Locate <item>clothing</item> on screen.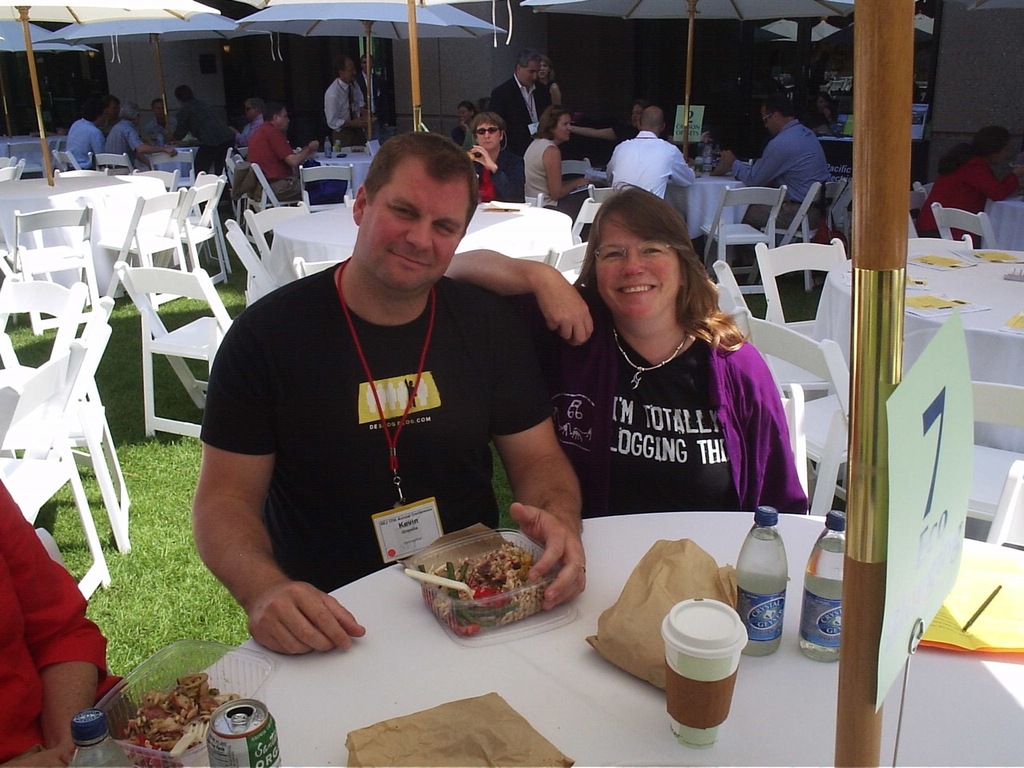
On screen at detection(891, 167, 1023, 239).
